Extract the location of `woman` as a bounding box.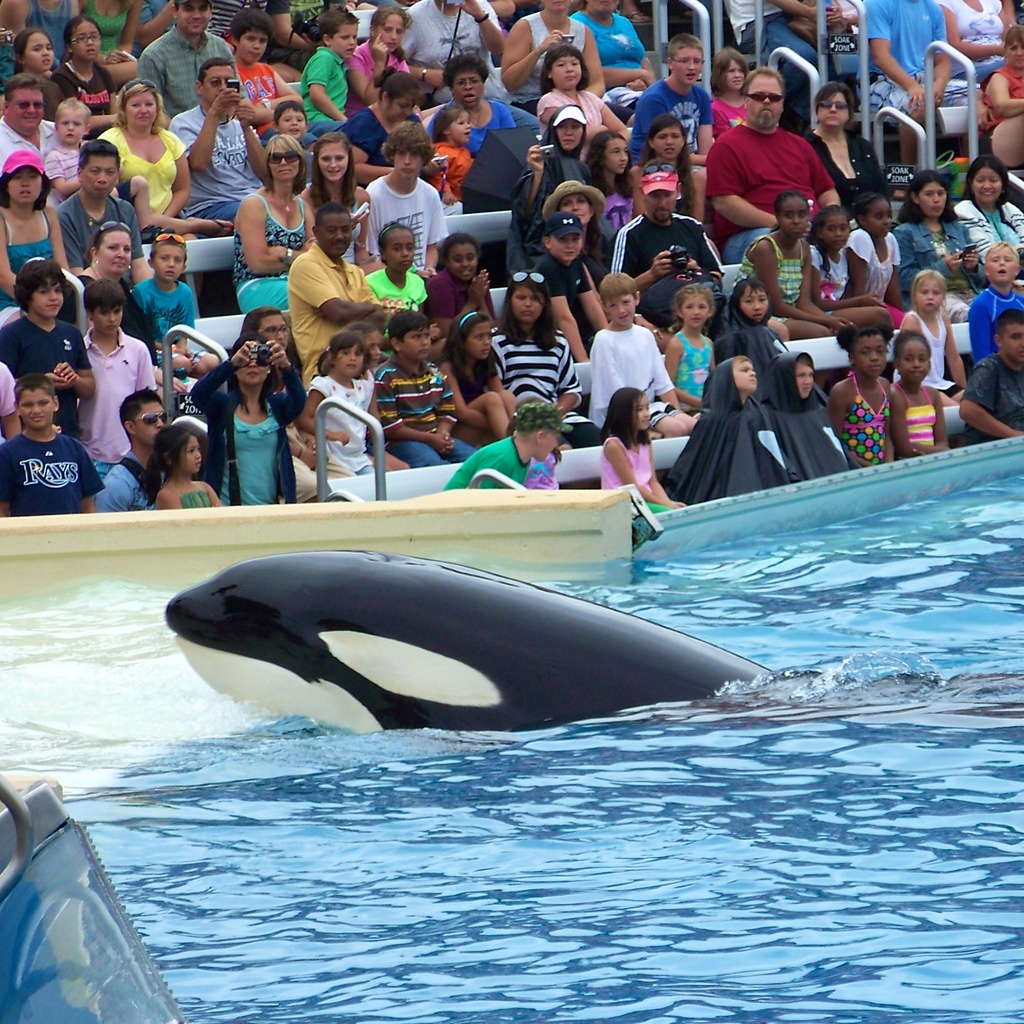
988 28 1023 166.
